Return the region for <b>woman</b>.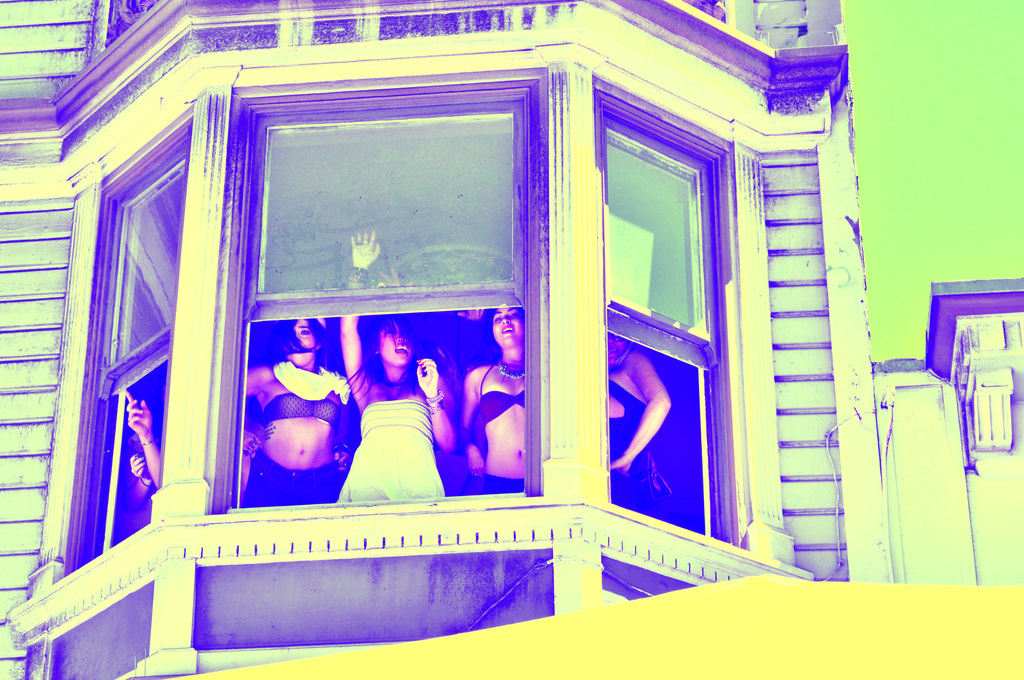
locate(113, 387, 160, 539).
